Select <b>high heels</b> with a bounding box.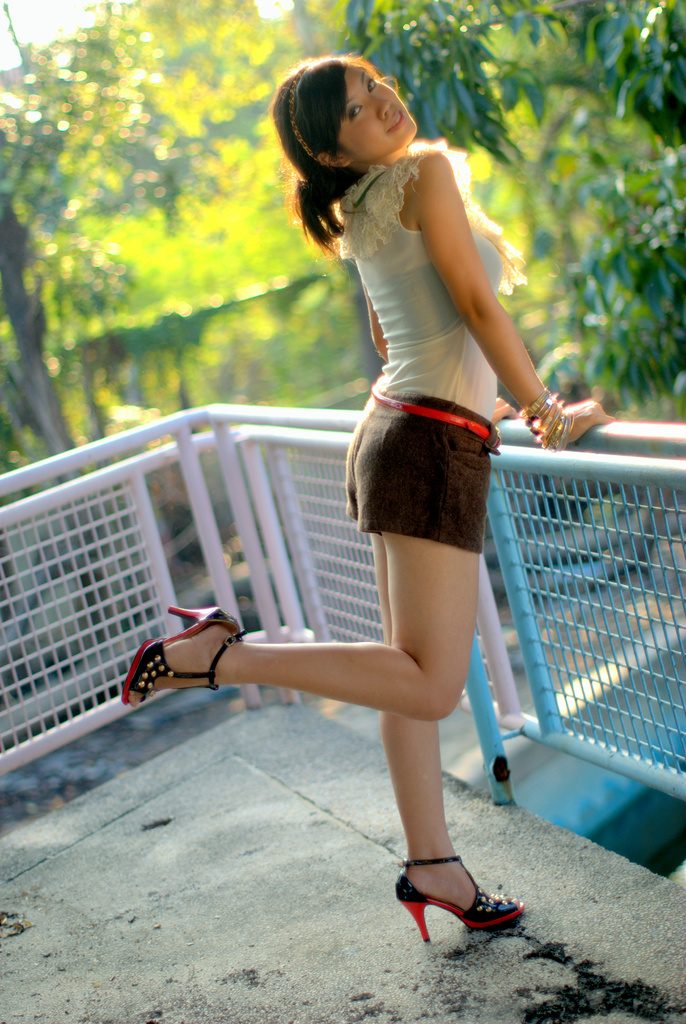
bbox=[385, 854, 535, 941].
